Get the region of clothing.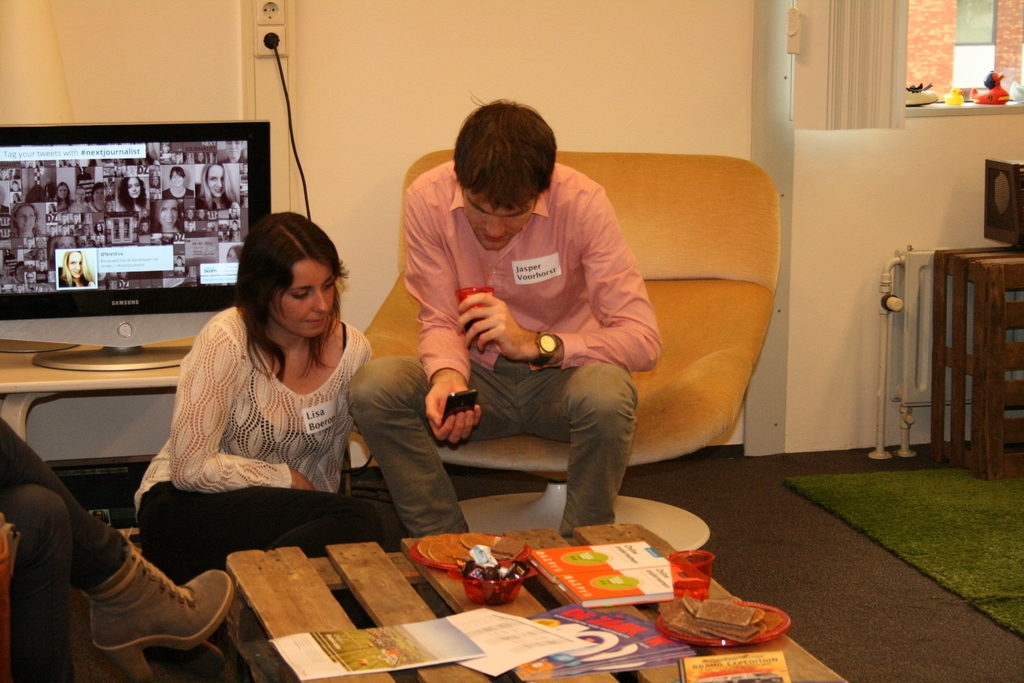
region(346, 160, 666, 540).
